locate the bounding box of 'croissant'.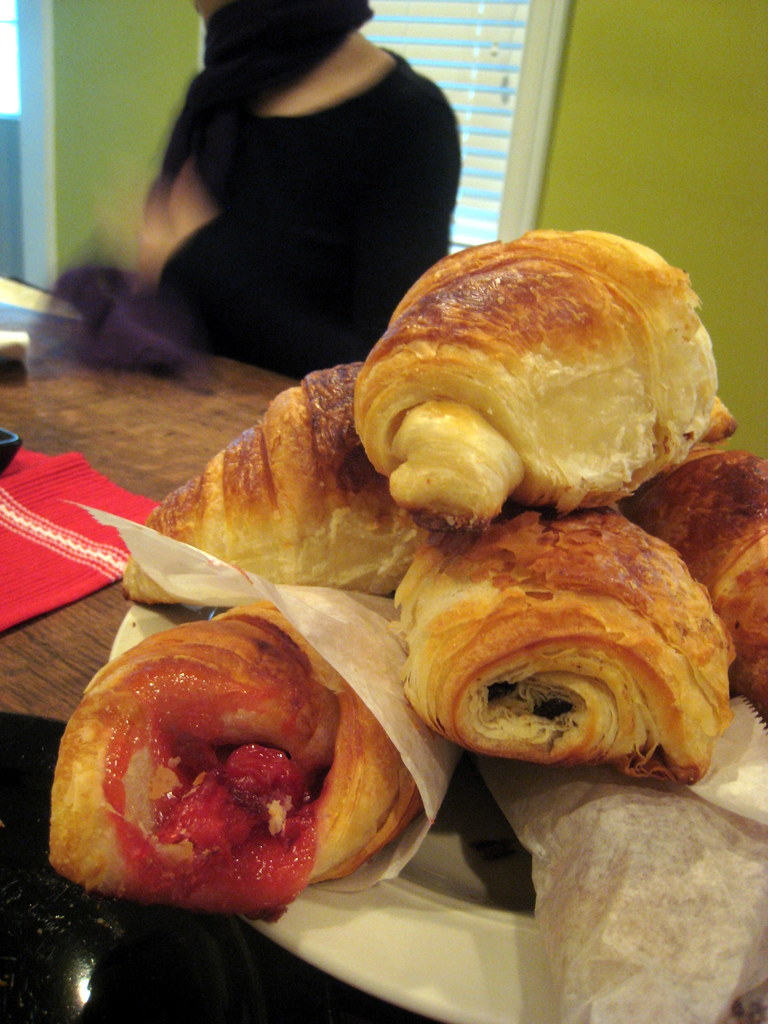
Bounding box: <region>49, 604, 424, 914</region>.
